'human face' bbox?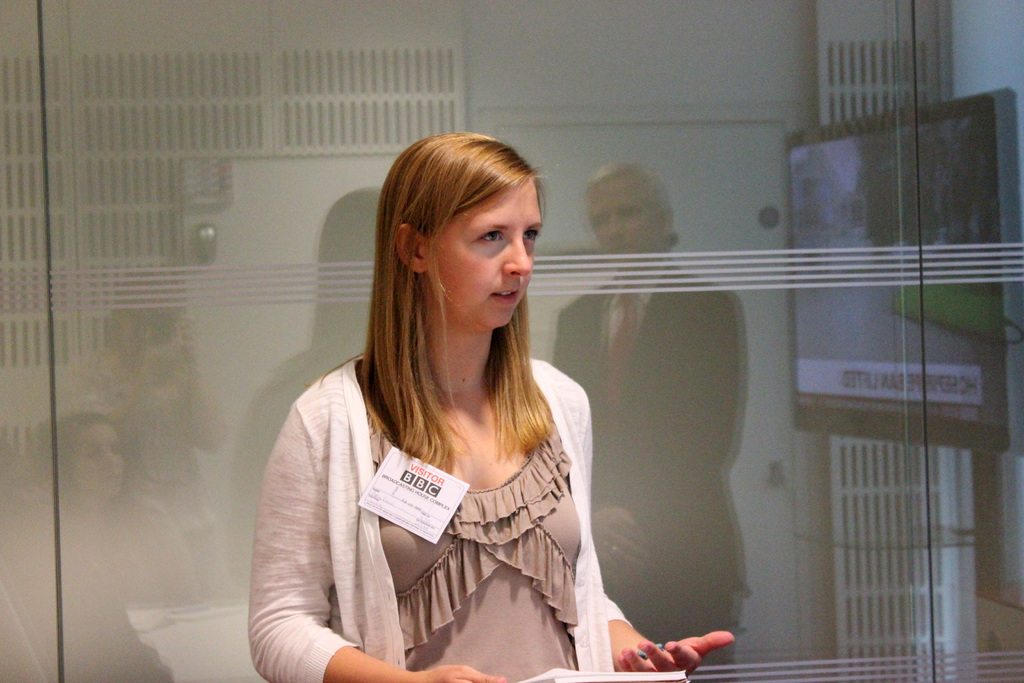
Rect(428, 176, 541, 324)
